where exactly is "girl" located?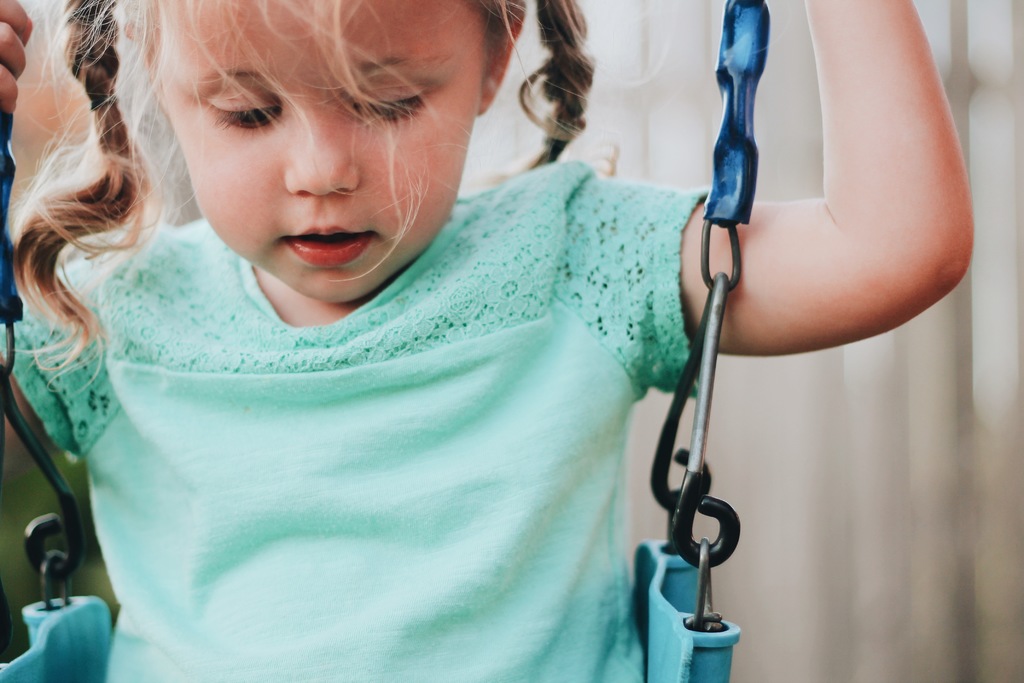
Its bounding box is select_region(0, 0, 975, 682).
